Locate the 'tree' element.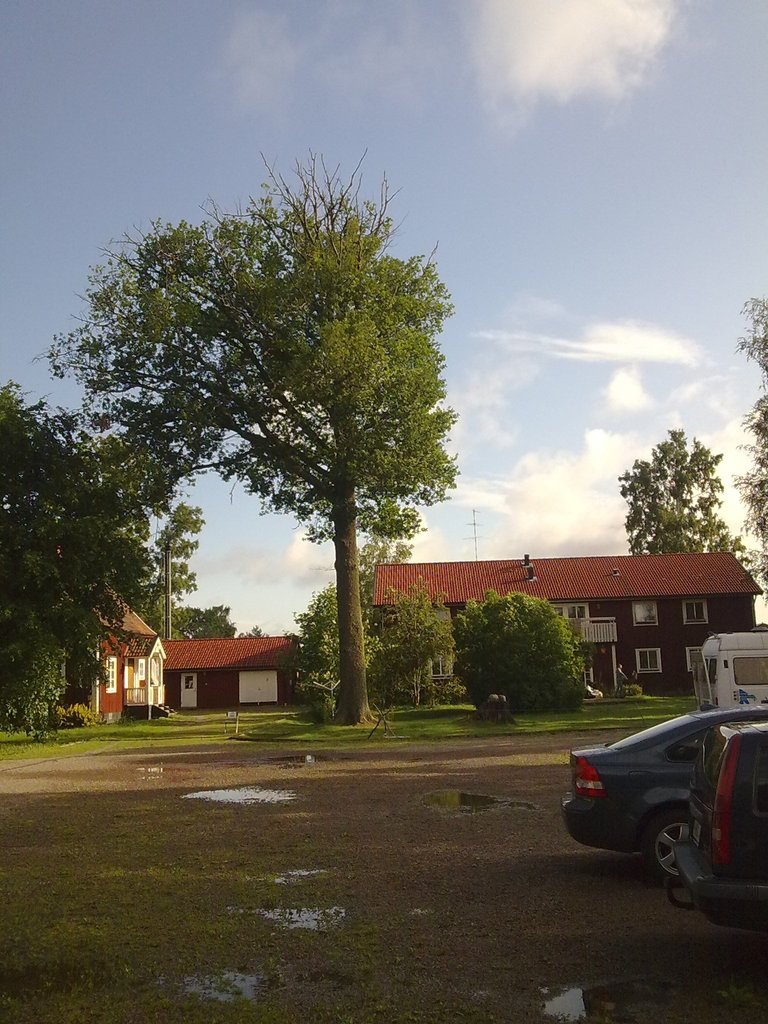
Element bbox: region(37, 151, 488, 695).
